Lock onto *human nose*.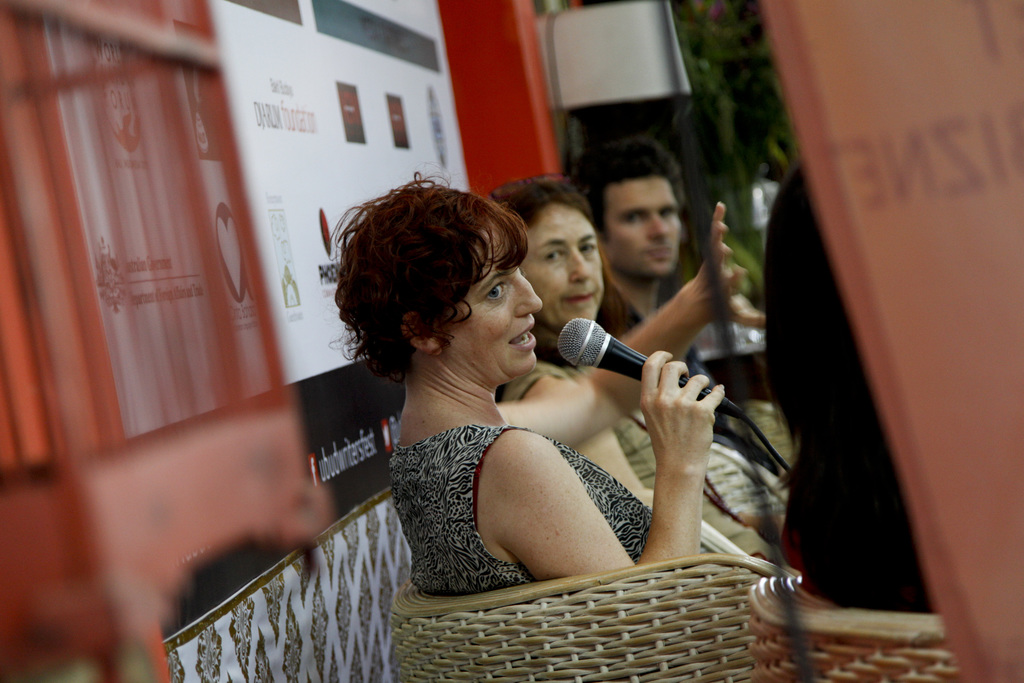
Locked: {"x1": 649, "y1": 206, "x2": 670, "y2": 238}.
